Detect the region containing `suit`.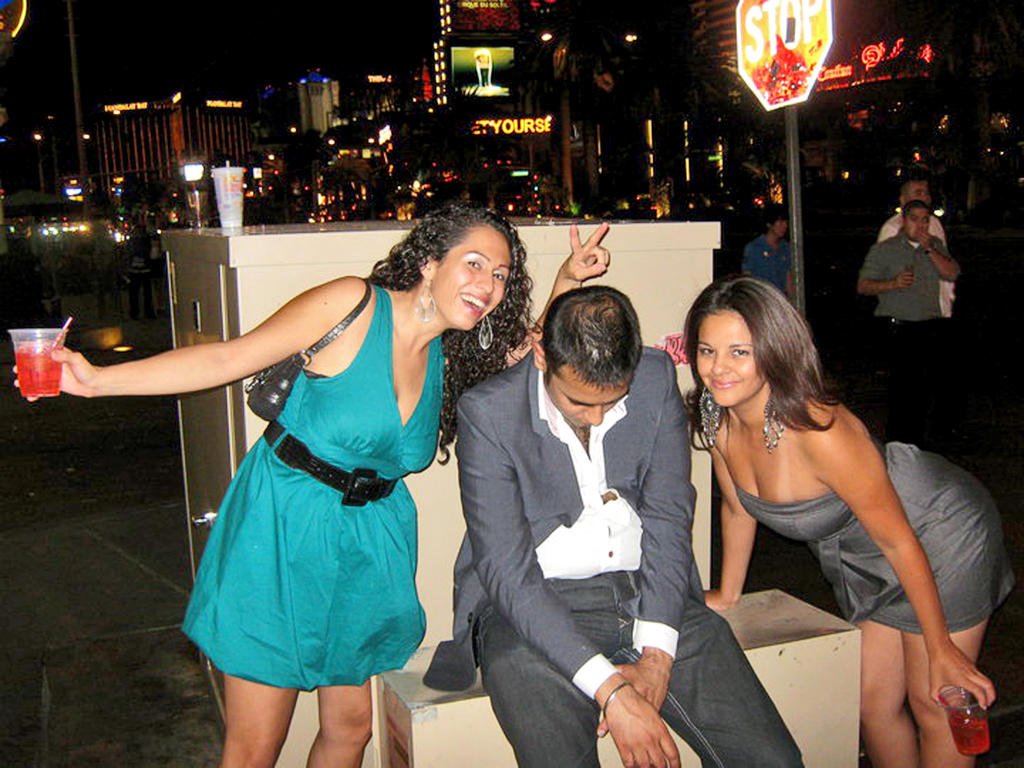
<bbox>449, 288, 722, 752</bbox>.
